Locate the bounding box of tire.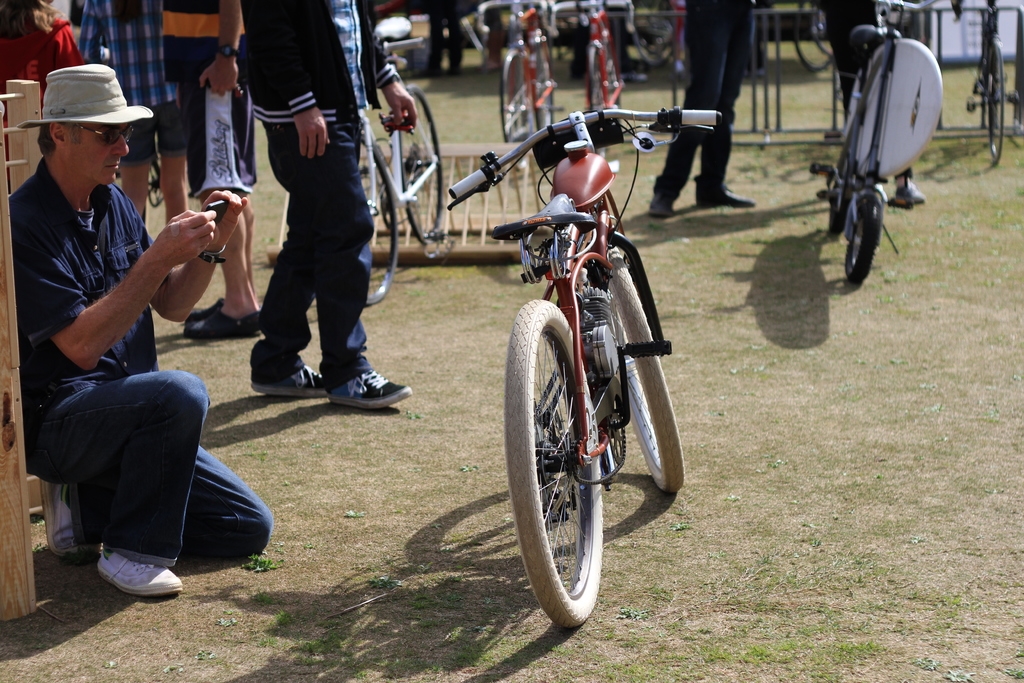
Bounding box: bbox(827, 153, 853, 236).
